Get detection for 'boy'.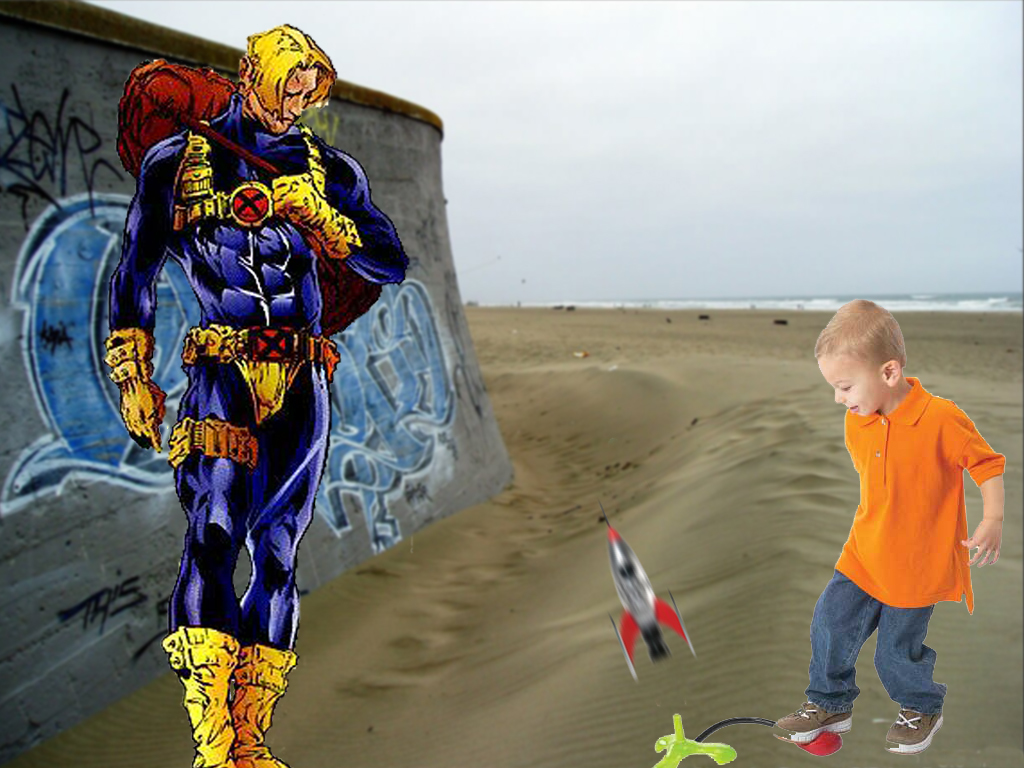
Detection: {"x1": 771, "y1": 301, "x2": 1001, "y2": 741}.
